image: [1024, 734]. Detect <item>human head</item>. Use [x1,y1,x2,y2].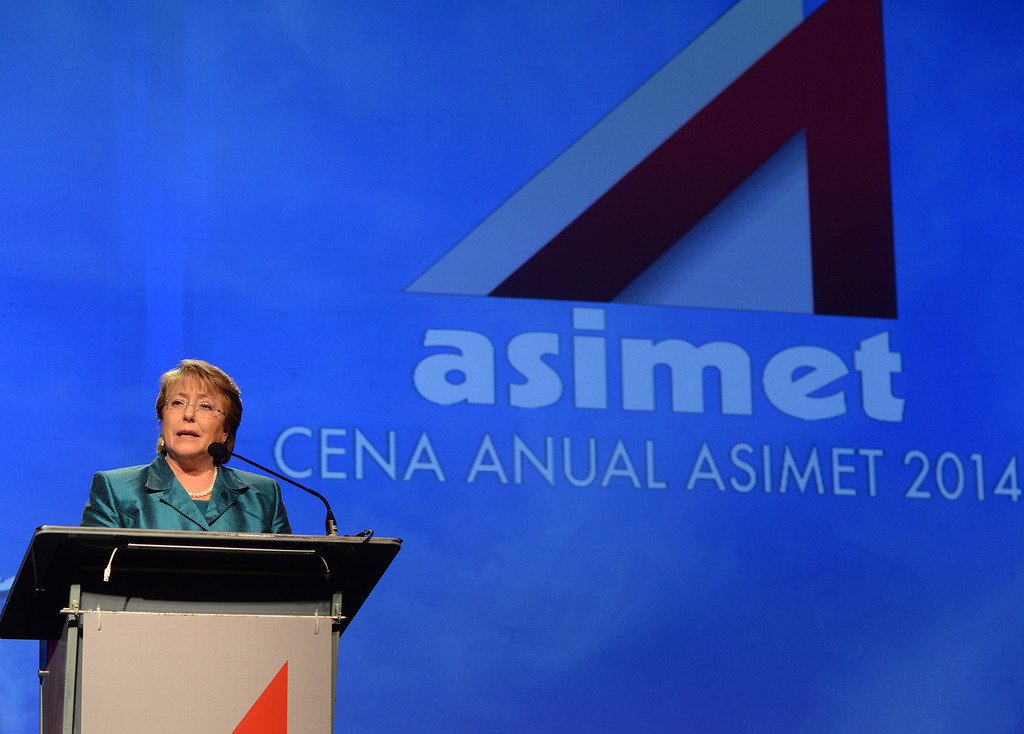
[140,366,238,475].
